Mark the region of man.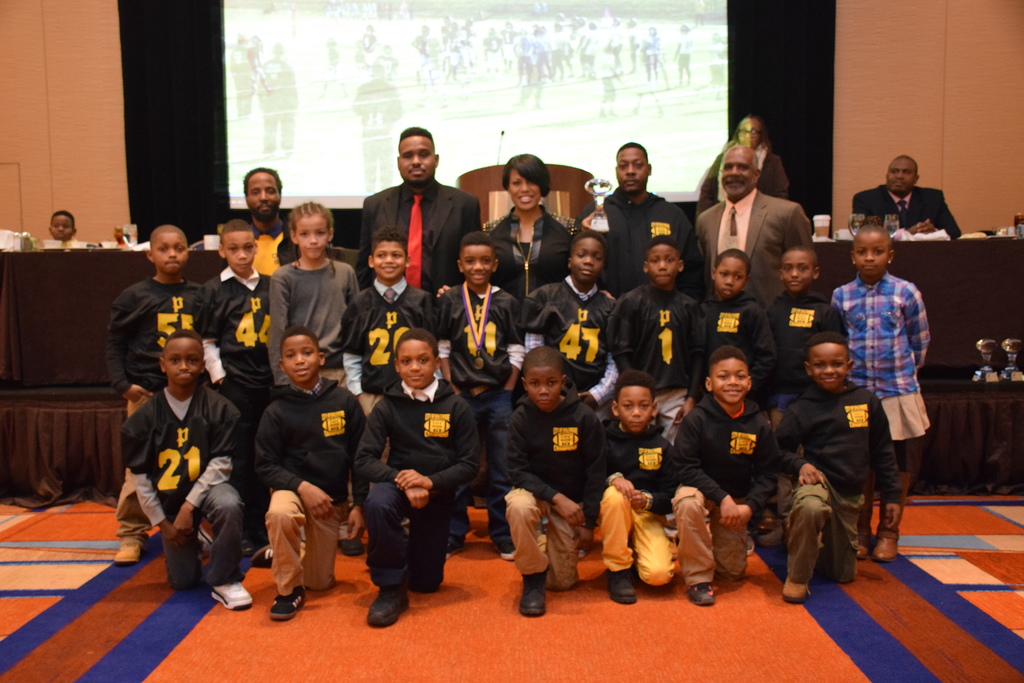
Region: bbox=(317, 36, 354, 100).
